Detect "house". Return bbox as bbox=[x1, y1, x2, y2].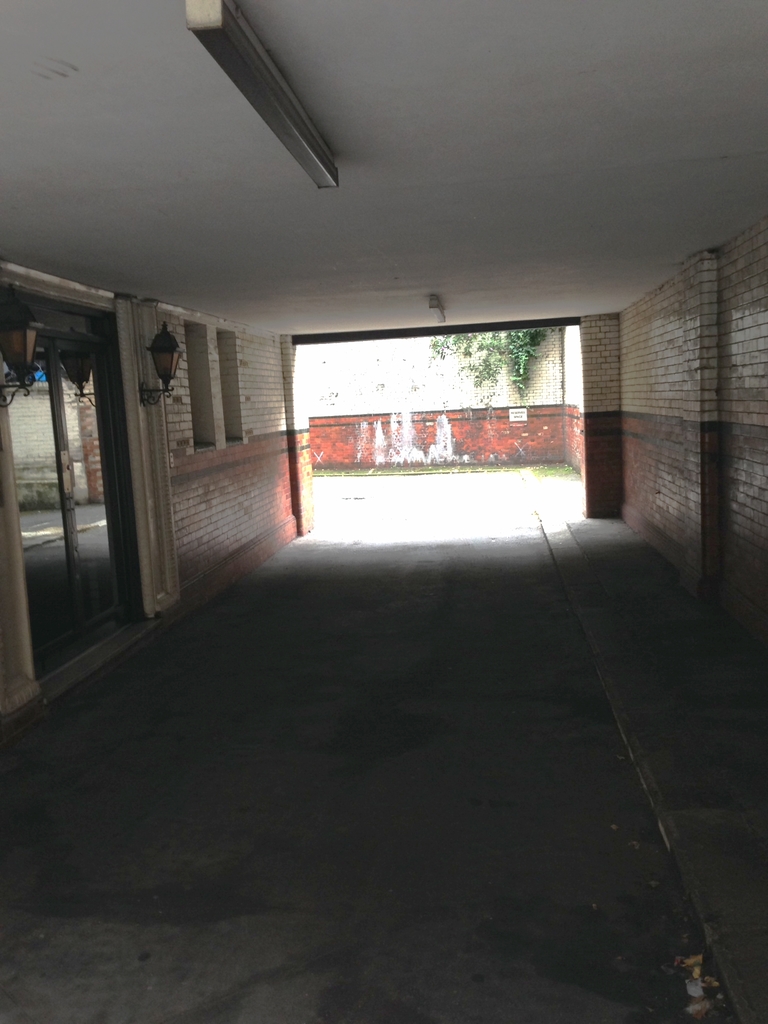
bbox=[2, 1, 767, 1023].
